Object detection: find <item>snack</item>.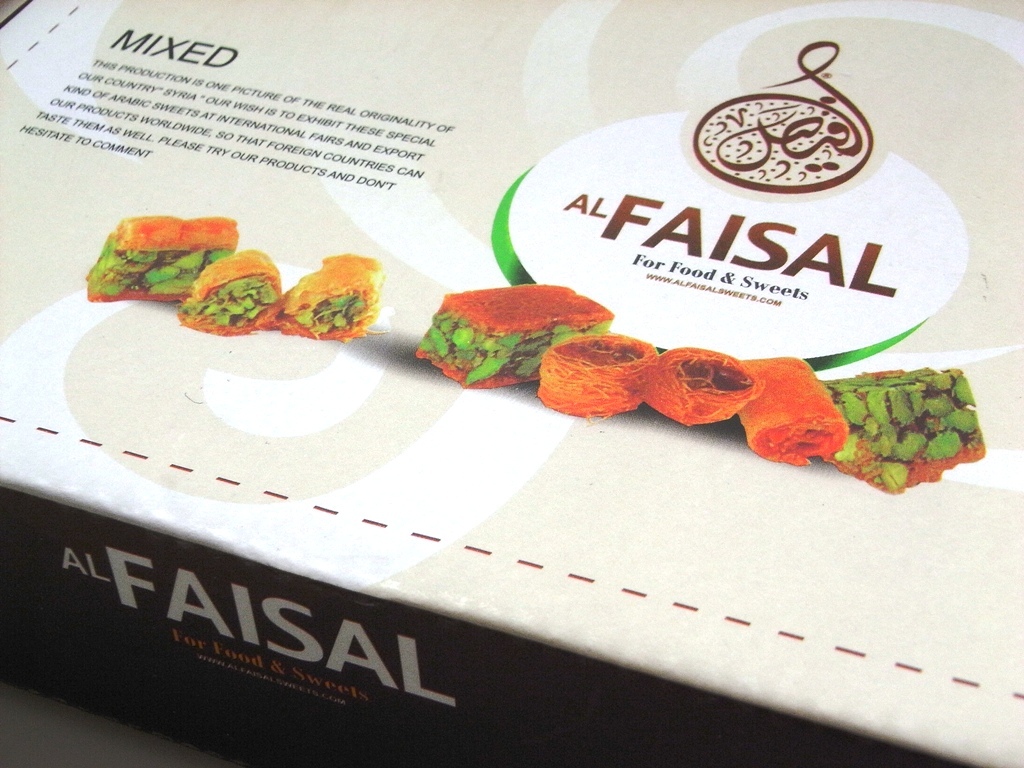
detection(256, 248, 372, 335).
